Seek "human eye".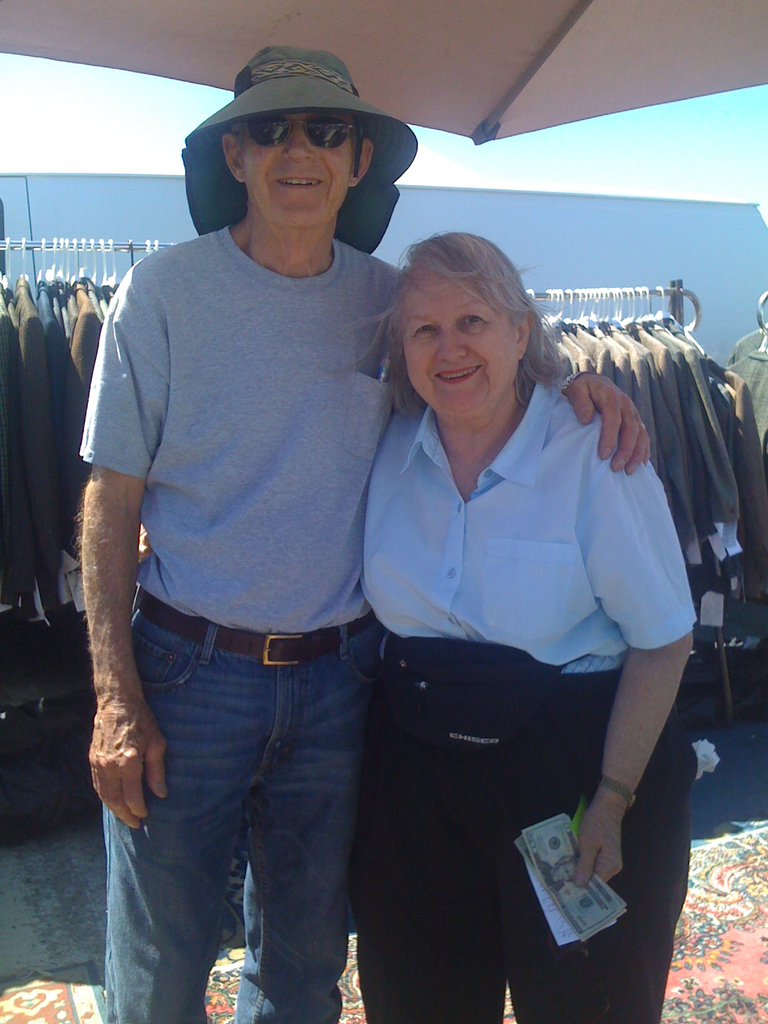
(410, 323, 441, 340).
